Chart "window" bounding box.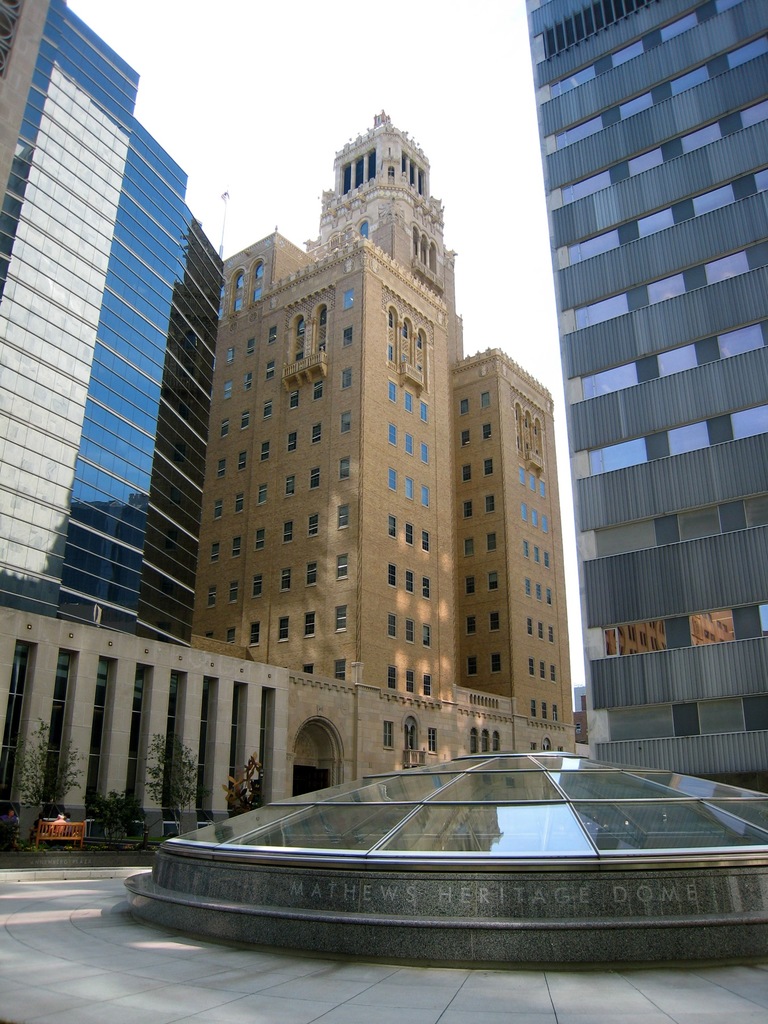
Charted: detection(420, 676, 435, 700).
